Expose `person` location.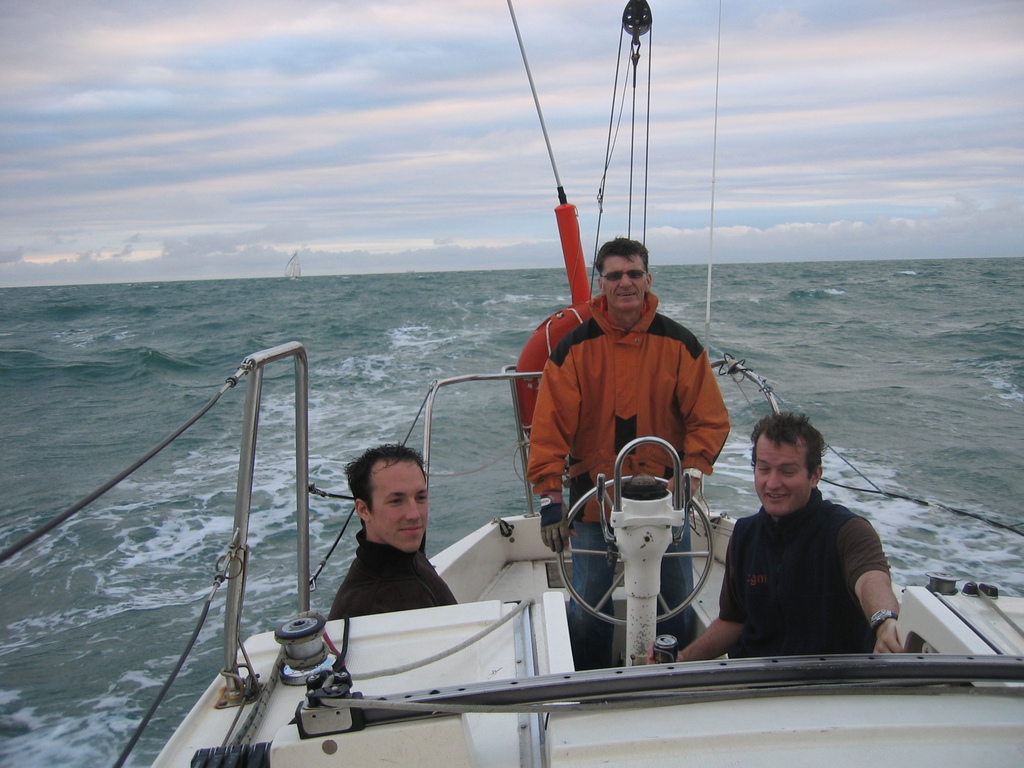
Exposed at [674,412,903,659].
